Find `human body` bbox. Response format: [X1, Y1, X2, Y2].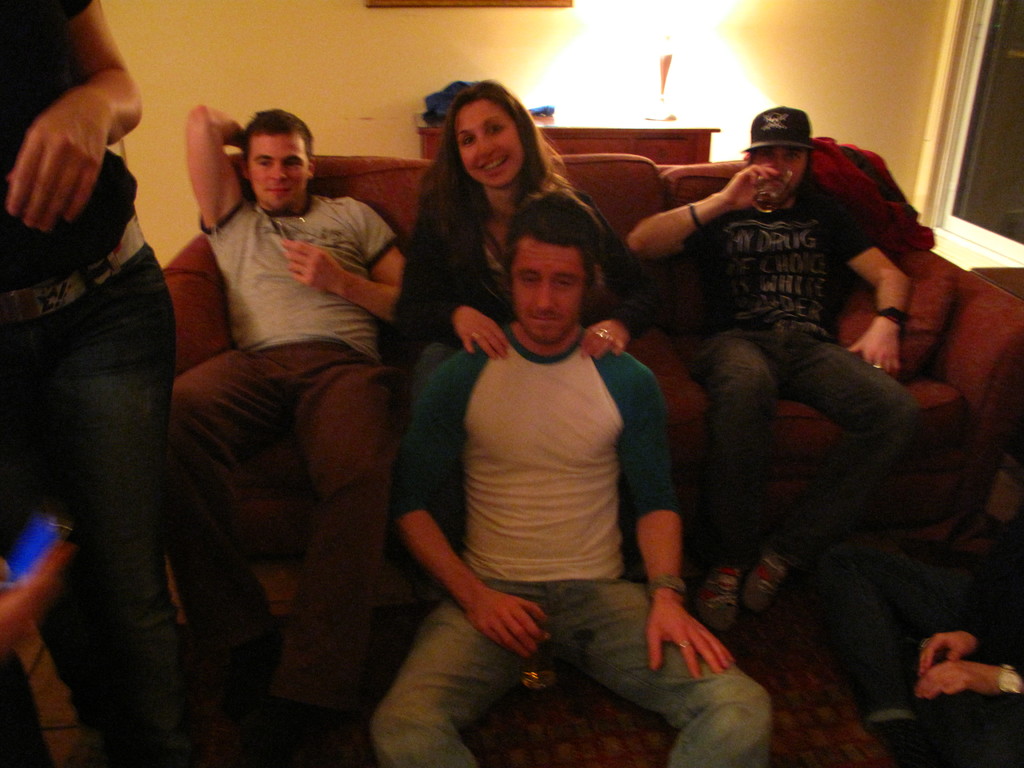
[0, 0, 177, 767].
